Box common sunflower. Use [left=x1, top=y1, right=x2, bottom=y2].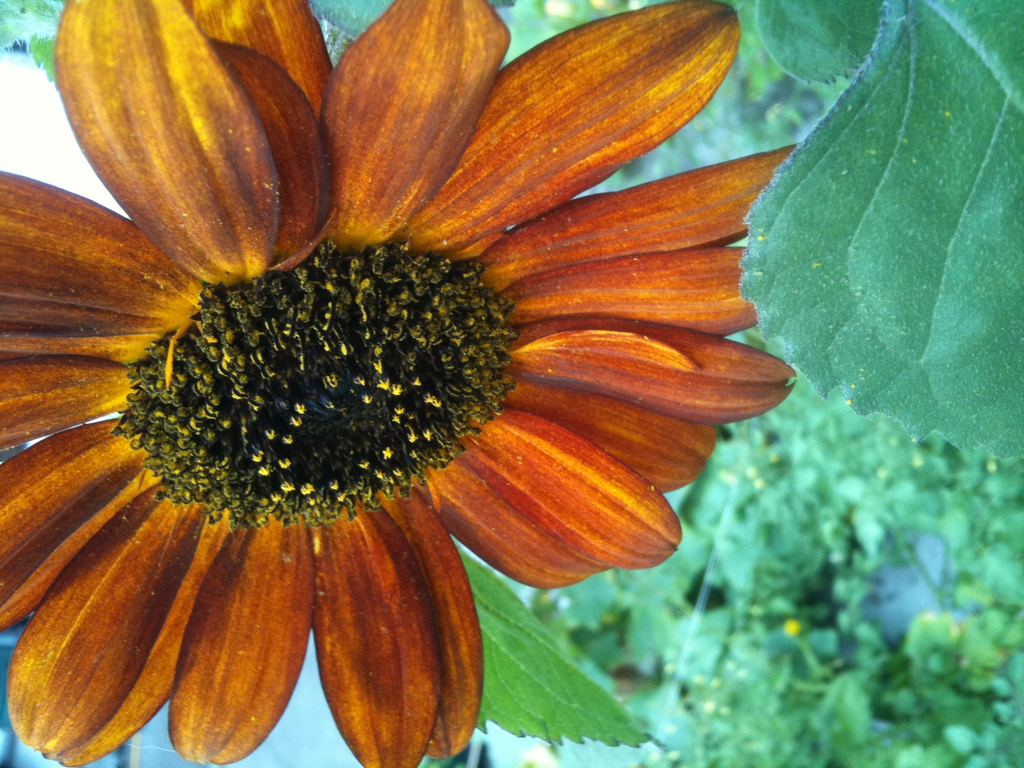
[left=0, top=0, right=815, bottom=767].
